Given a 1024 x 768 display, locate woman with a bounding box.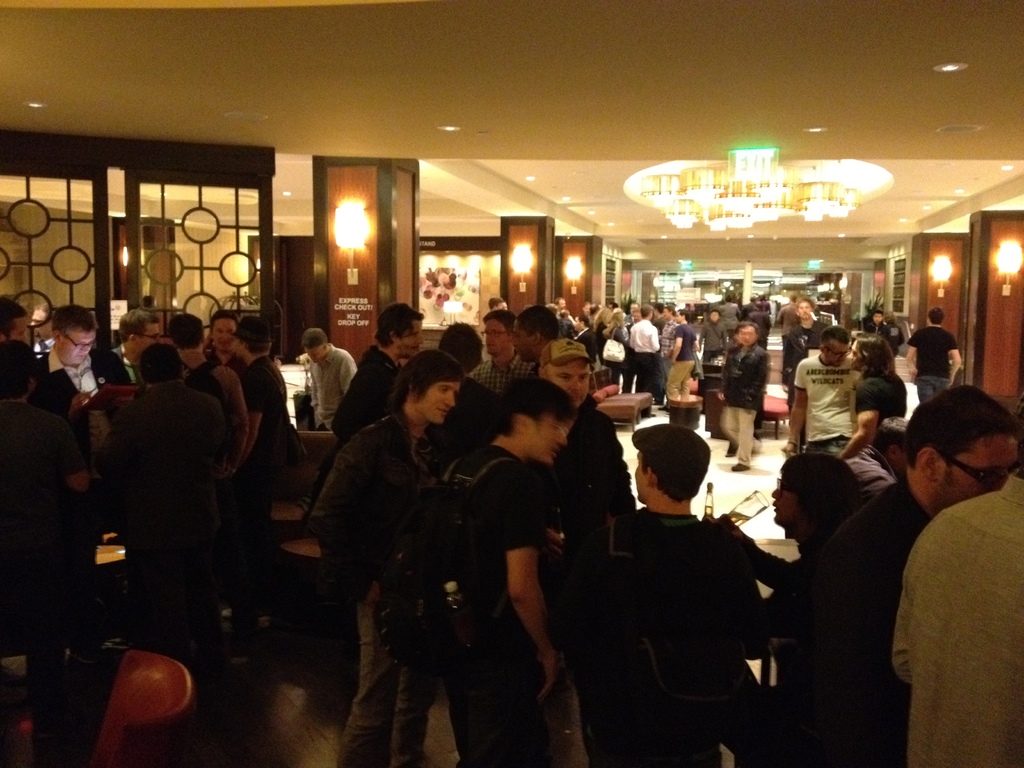
Located: bbox=[716, 454, 863, 765].
